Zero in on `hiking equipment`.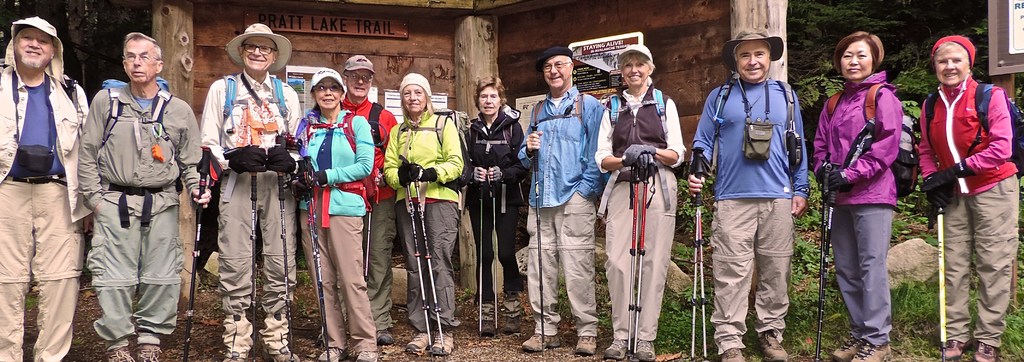
Zeroed in: {"left": 490, "top": 179, "right": 497, "bottom": 332}.
